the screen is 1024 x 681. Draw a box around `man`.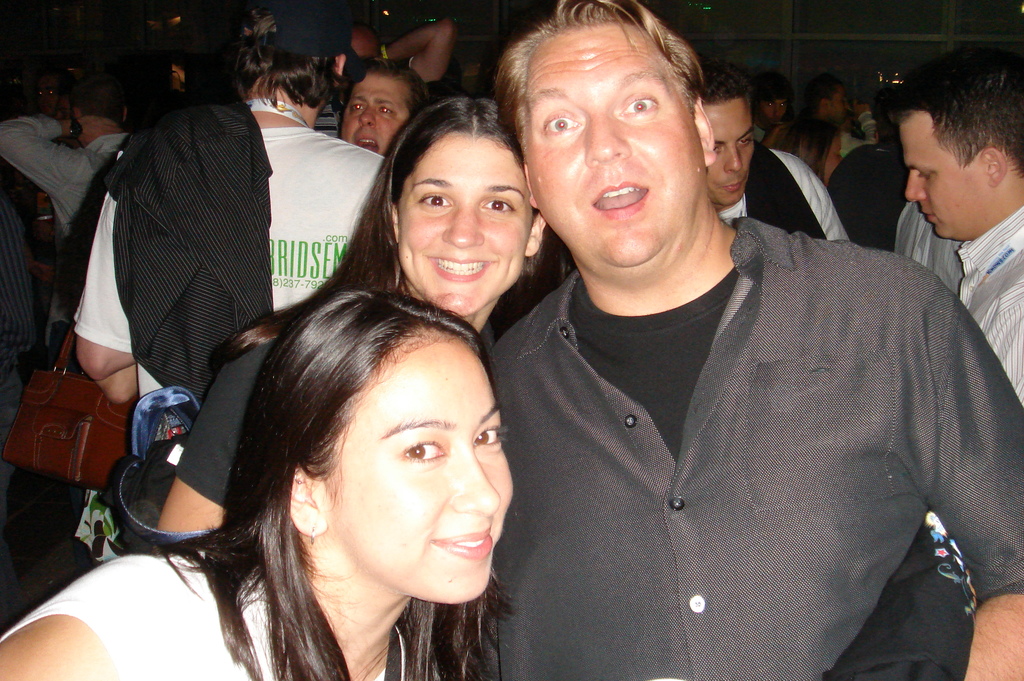
l=839, t=54, r=1023, b=391.
